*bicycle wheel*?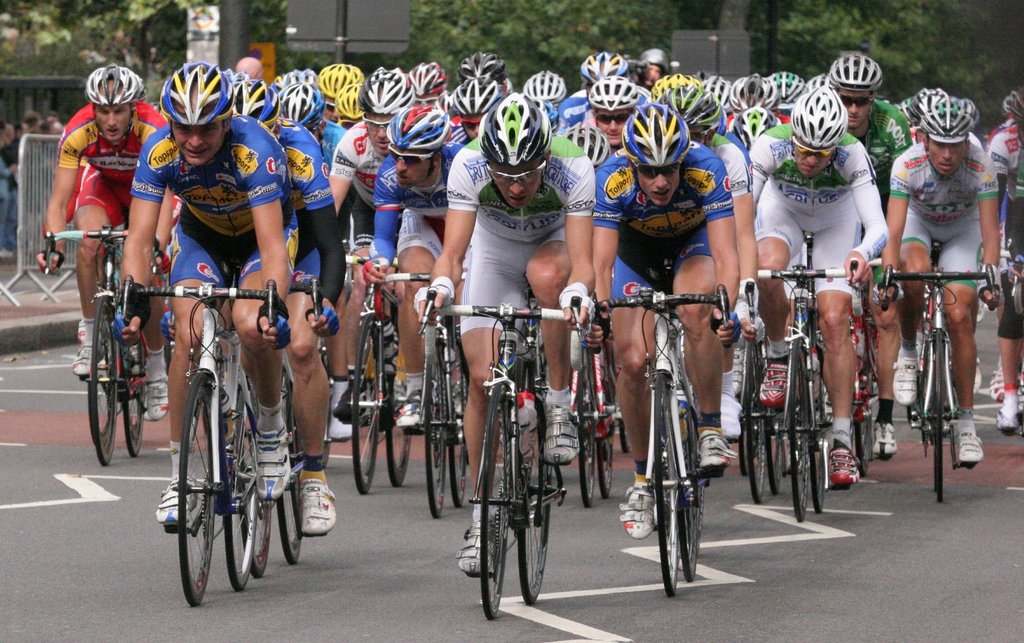
Rect(124, 332, 141, 458)
